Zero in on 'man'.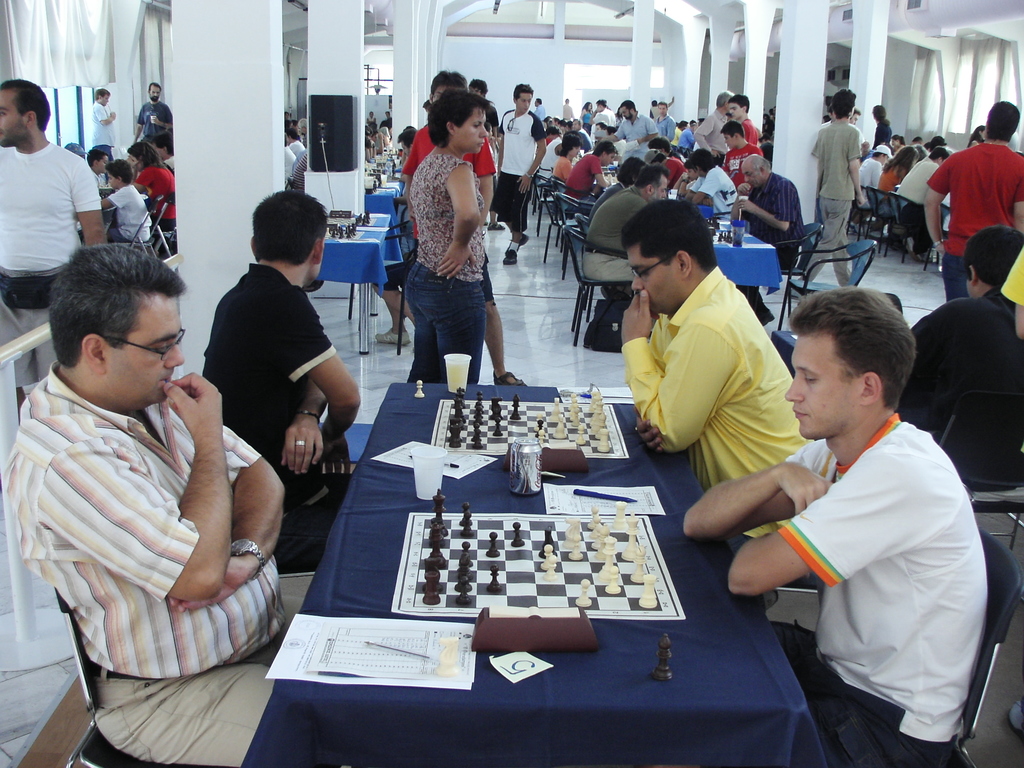
Zeroed in: BBox(489, 82, 547, 268).
